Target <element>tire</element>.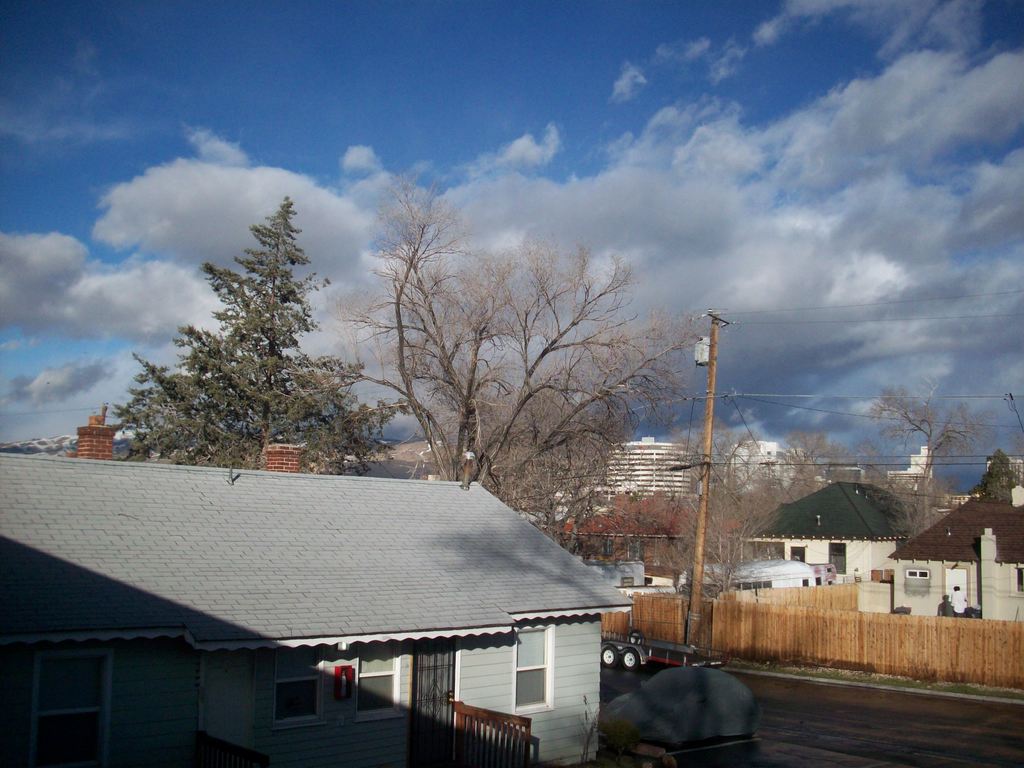
Target region: (left=616, top=654, right=639, bottom=667).
